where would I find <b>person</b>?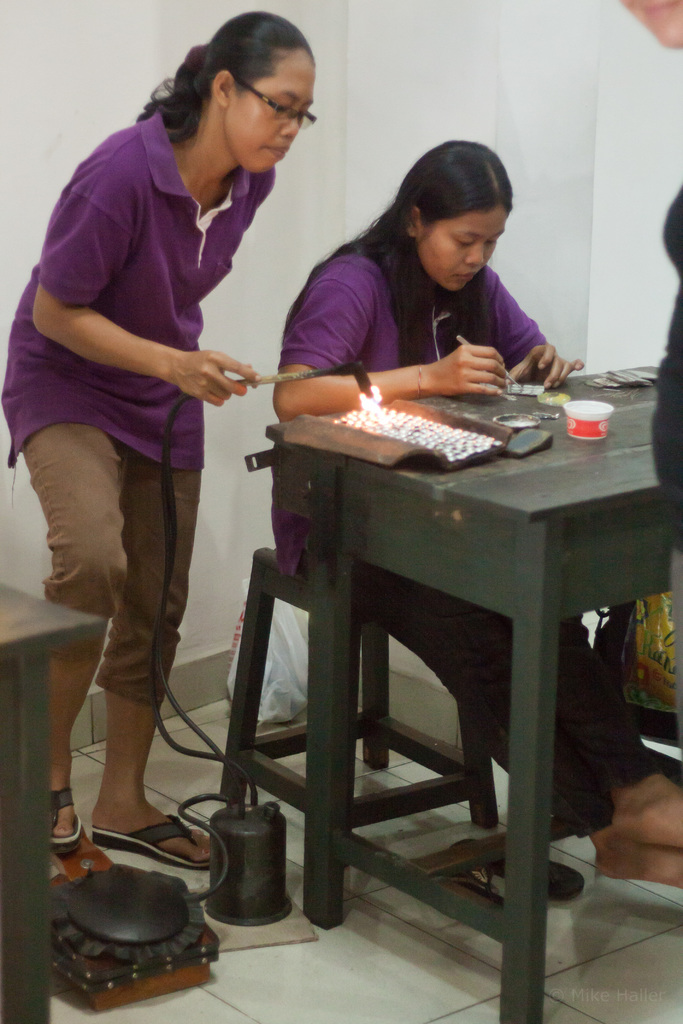
At pyautogui.locateOnScreen(0, 13, 318, 869).
